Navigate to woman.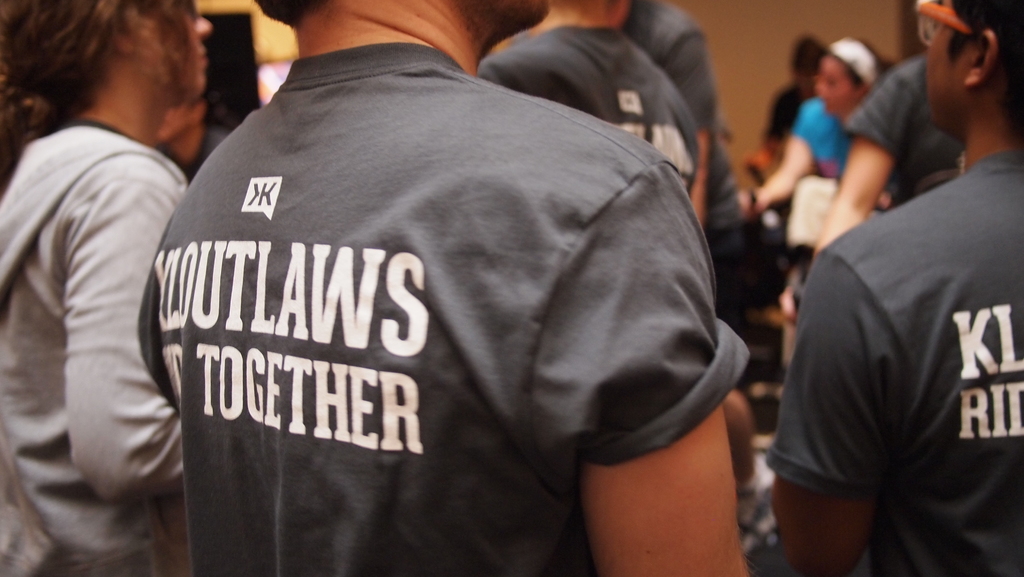
Navigation target: rect(0, 0, 216, 576).
